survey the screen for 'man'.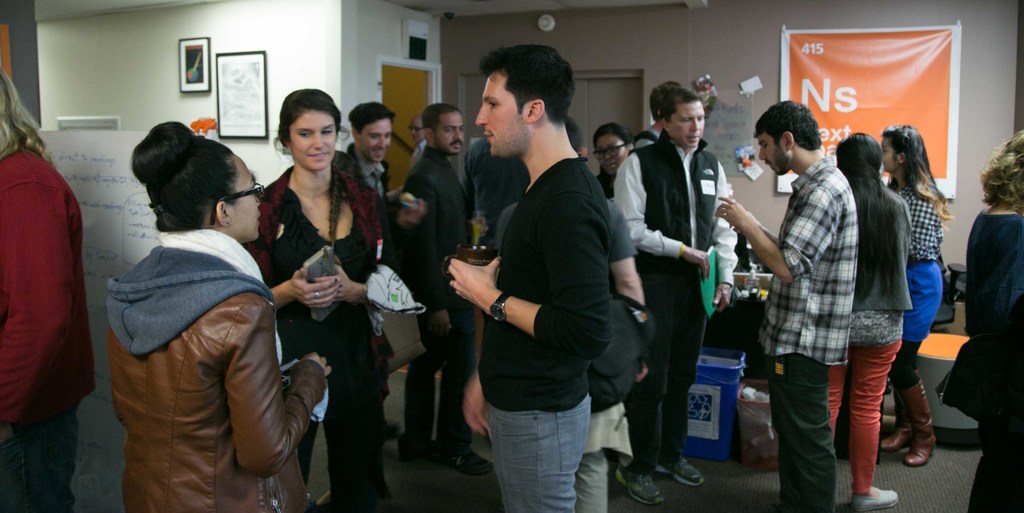
Survey found: bbox(612, 80, 740, 508).
